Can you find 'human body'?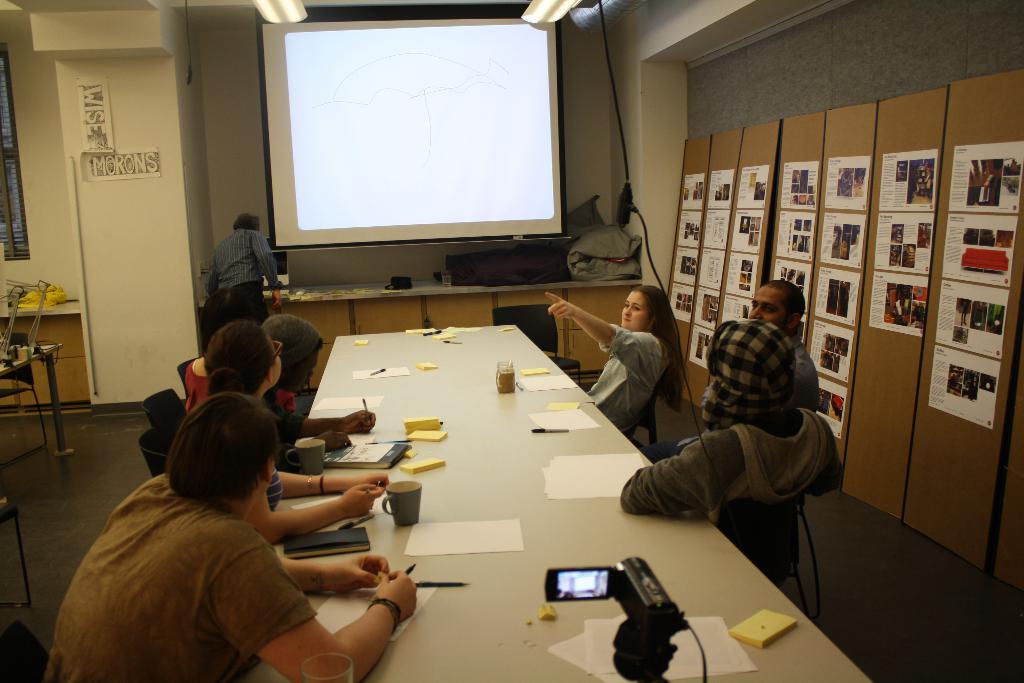
Yes, bounding box: [61,404,402,682].
